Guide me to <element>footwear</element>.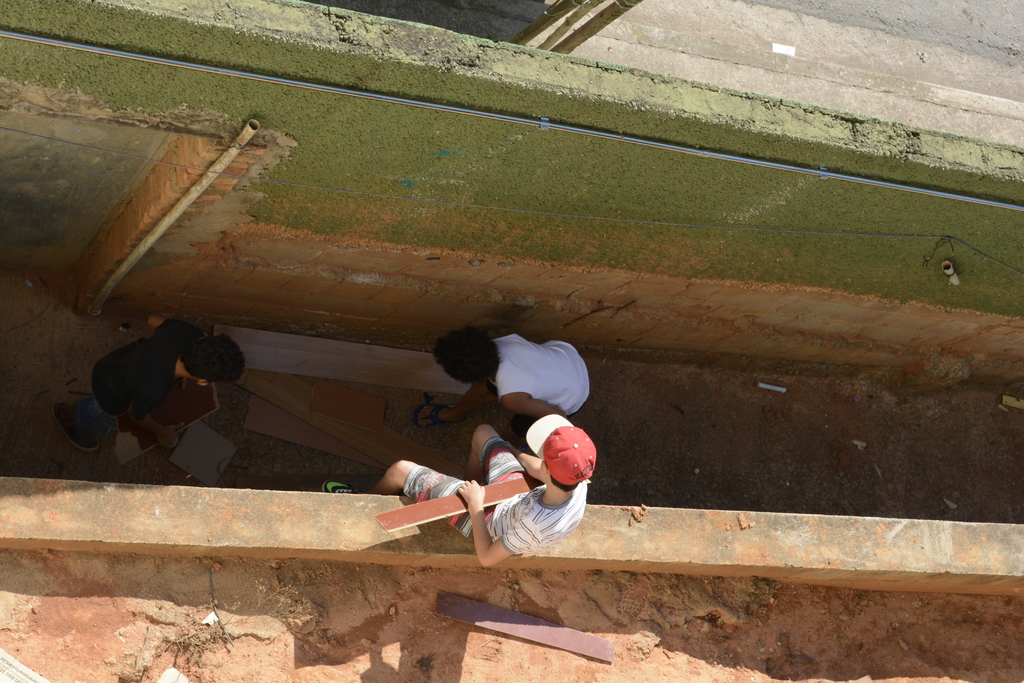
Guidance: region(323, 478, 357, 493).
